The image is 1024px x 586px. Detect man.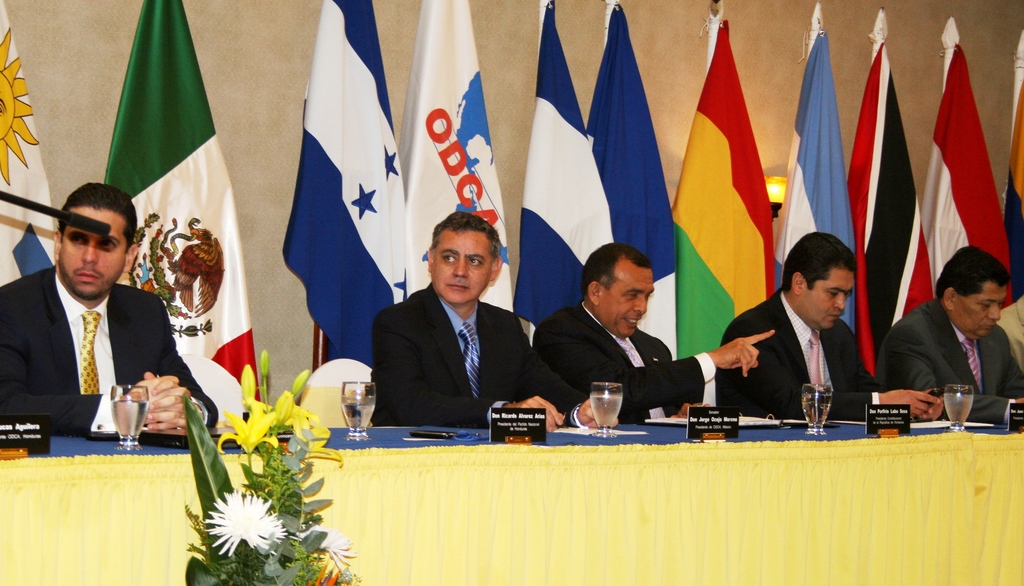
Detection: 8/186/197/466.
